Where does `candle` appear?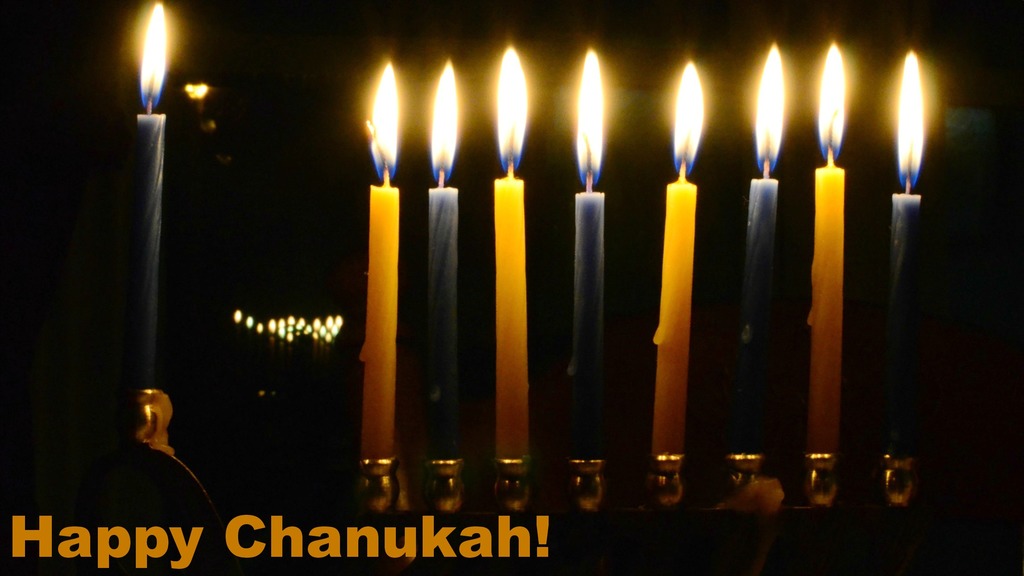
Appears at <bbox>806, 42, 842, 452</bbox>.
